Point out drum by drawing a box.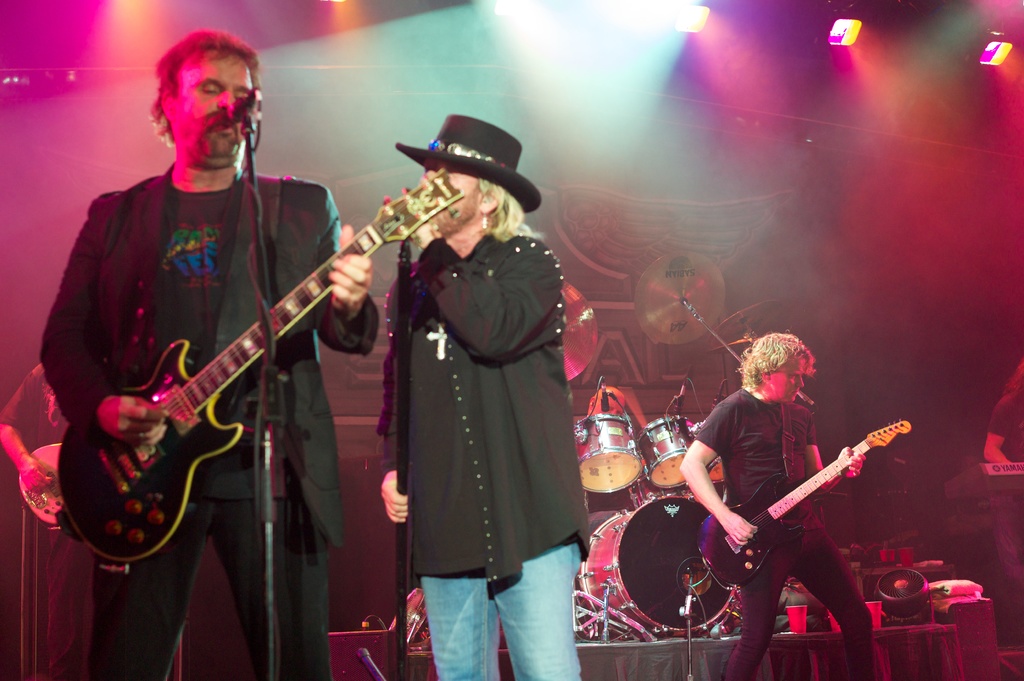
(x1=574, y1=413, x2=644, y2=492).
